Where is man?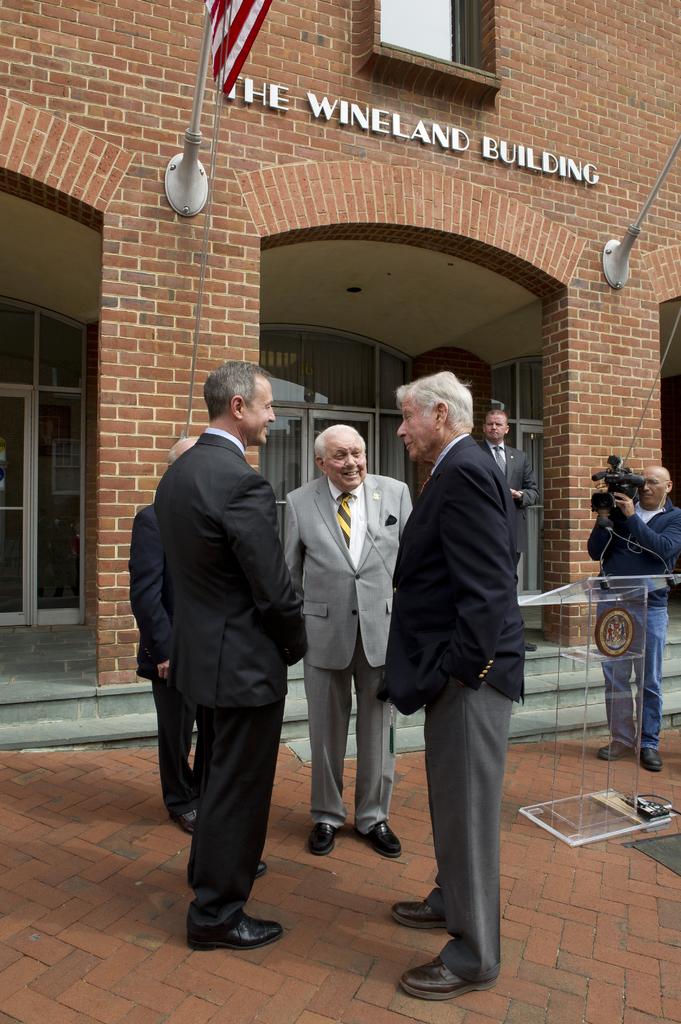
locate(126, 435, 209, 835).
